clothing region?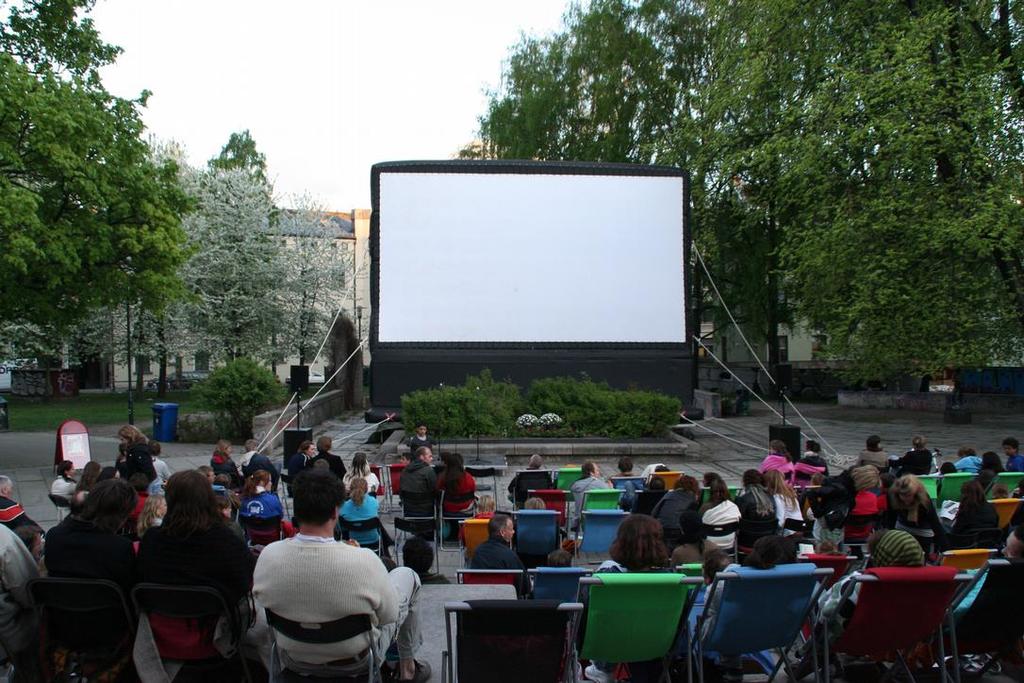
43:475:73:522
